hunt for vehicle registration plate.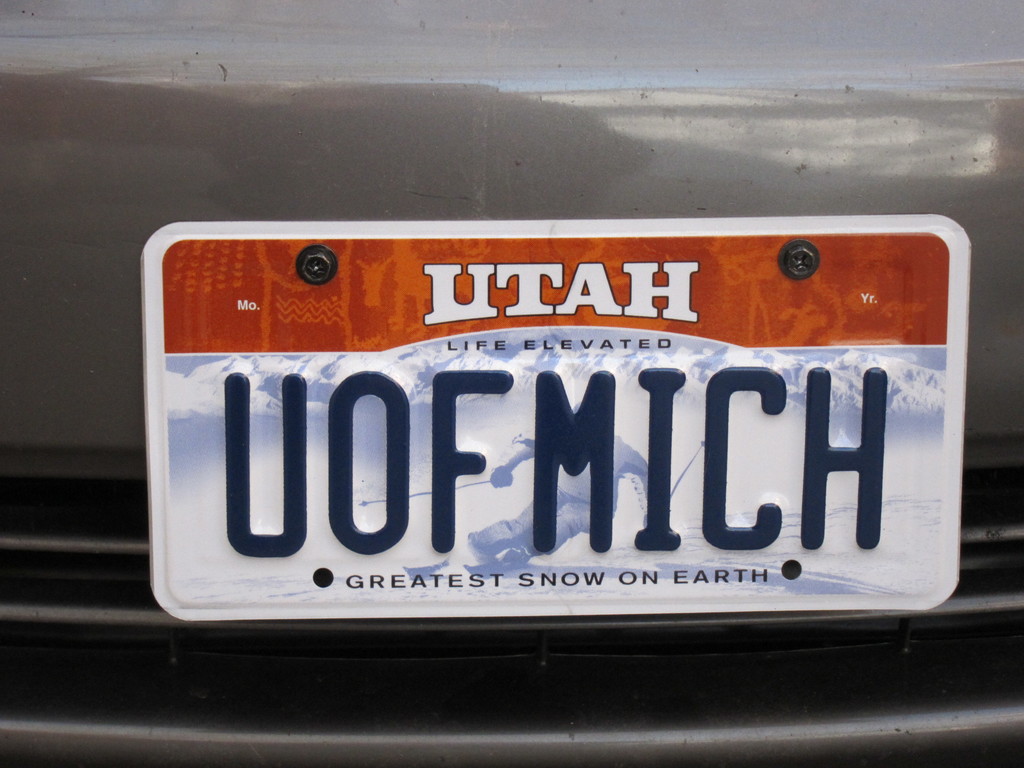
Hunted down at BBox(131, 205, 972, 628).
